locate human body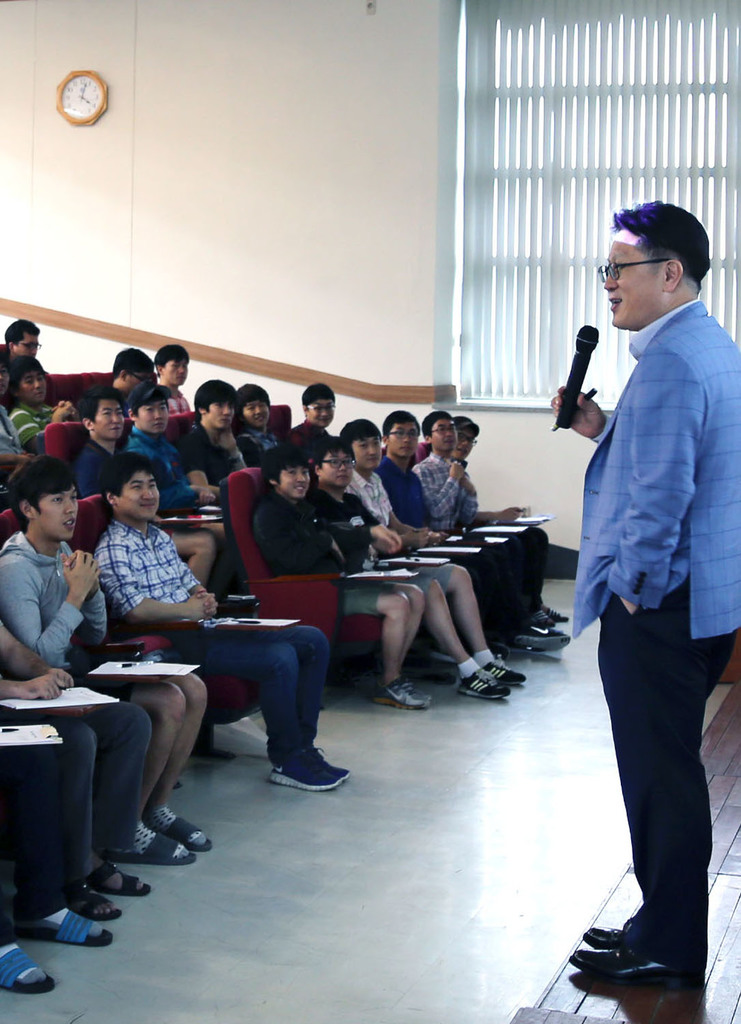
(x1=551, y1=187, x2=725, y2=973)
